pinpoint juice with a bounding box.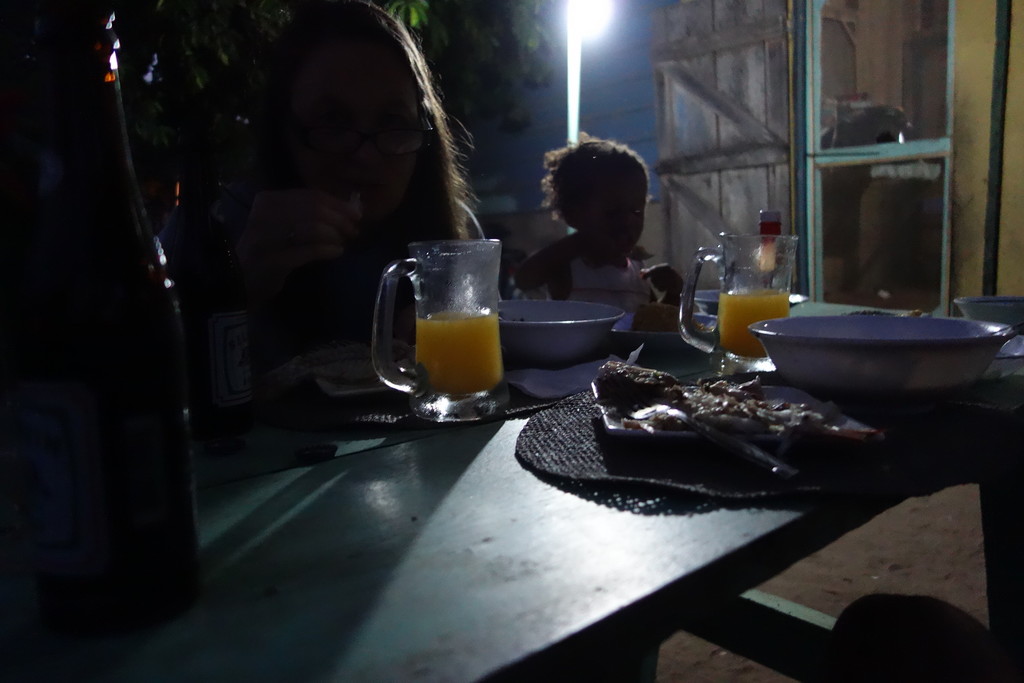
<region>707, 293, 796, 358</region>.
